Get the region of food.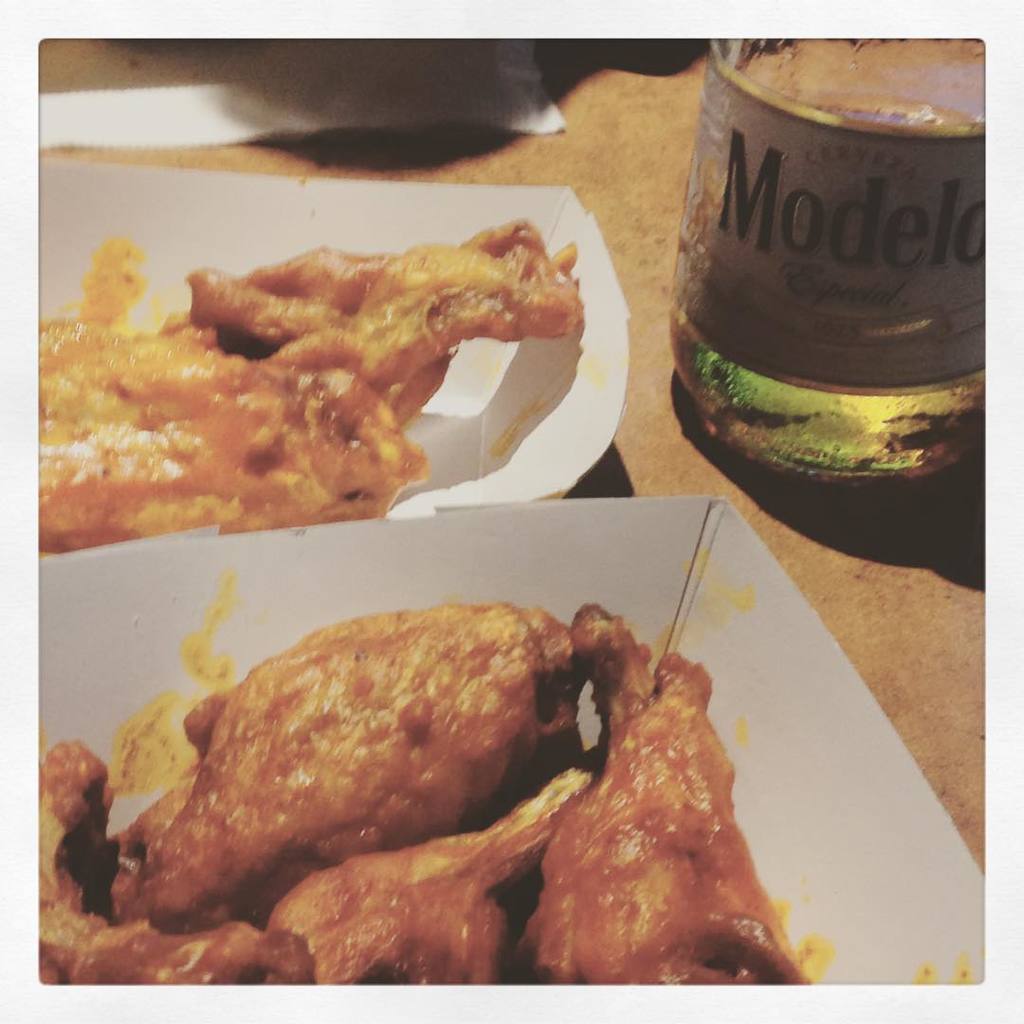
[left=38, top=602, right=845, bottom=994].
